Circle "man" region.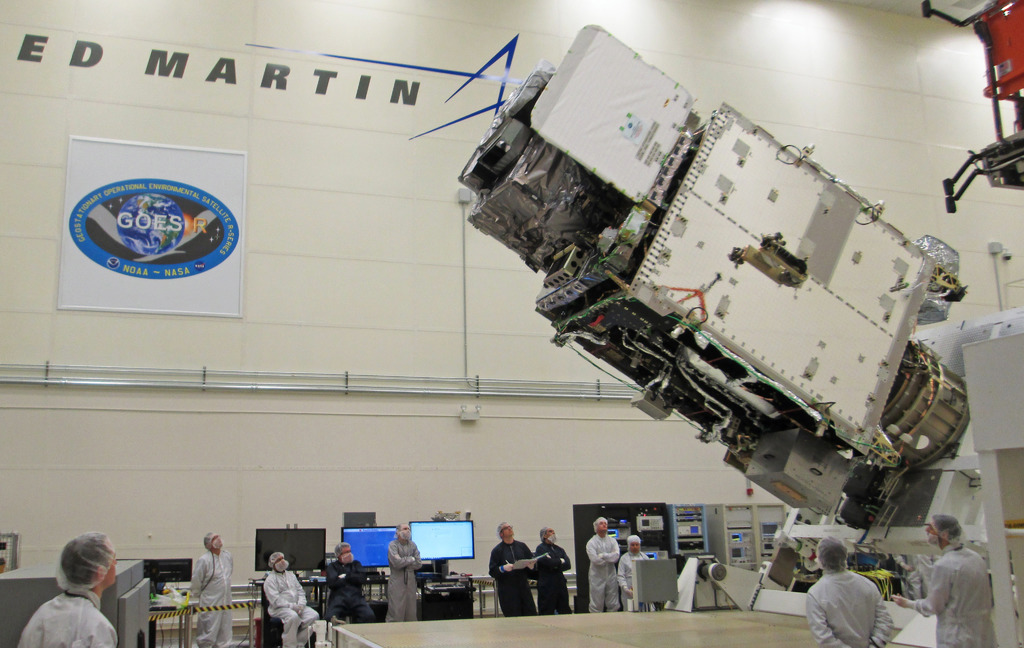
Region: 892/553/941/601.
